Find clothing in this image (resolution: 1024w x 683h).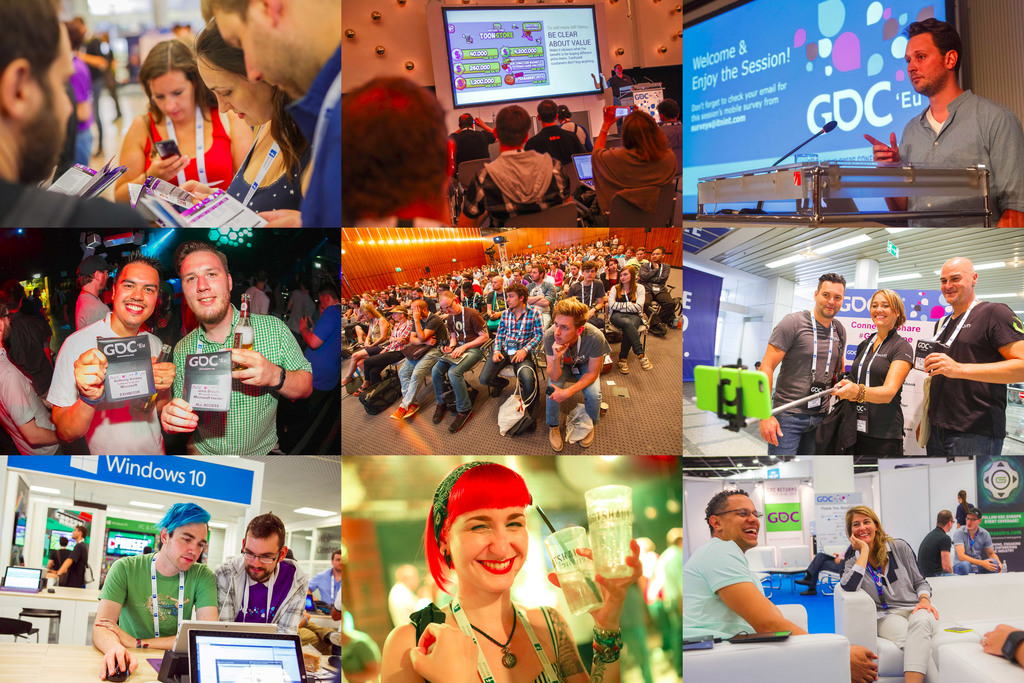
(164,306,314,451).
